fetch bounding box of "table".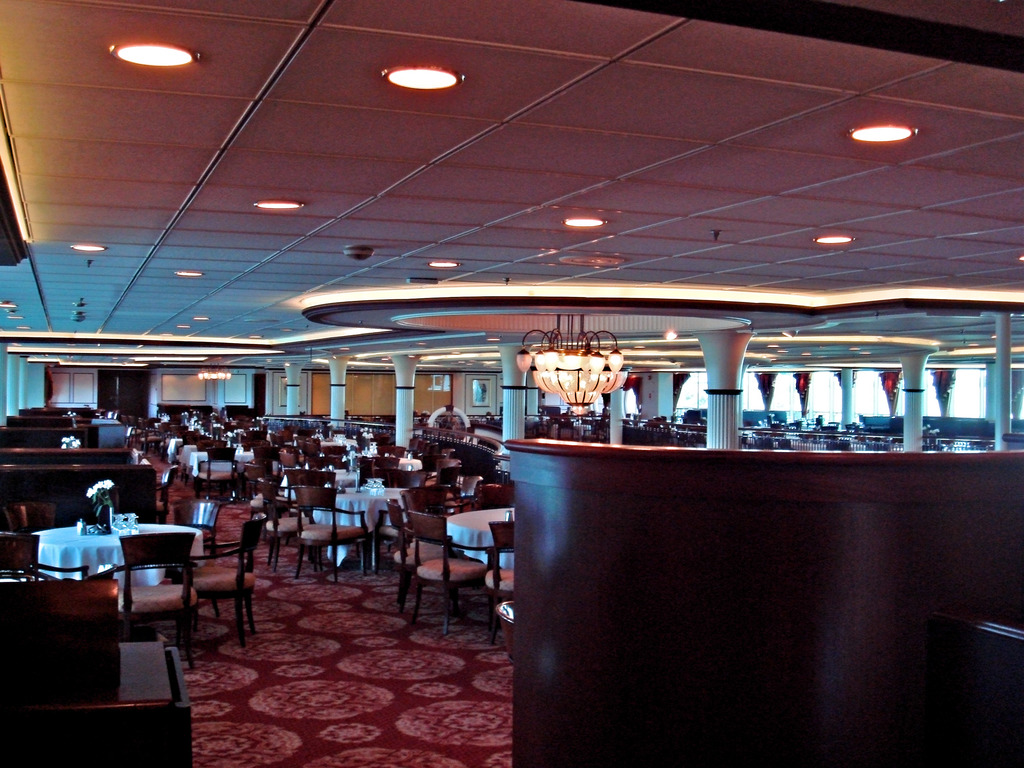
Bbox: (x1=0, y1=463, x2=156, y2=527).
